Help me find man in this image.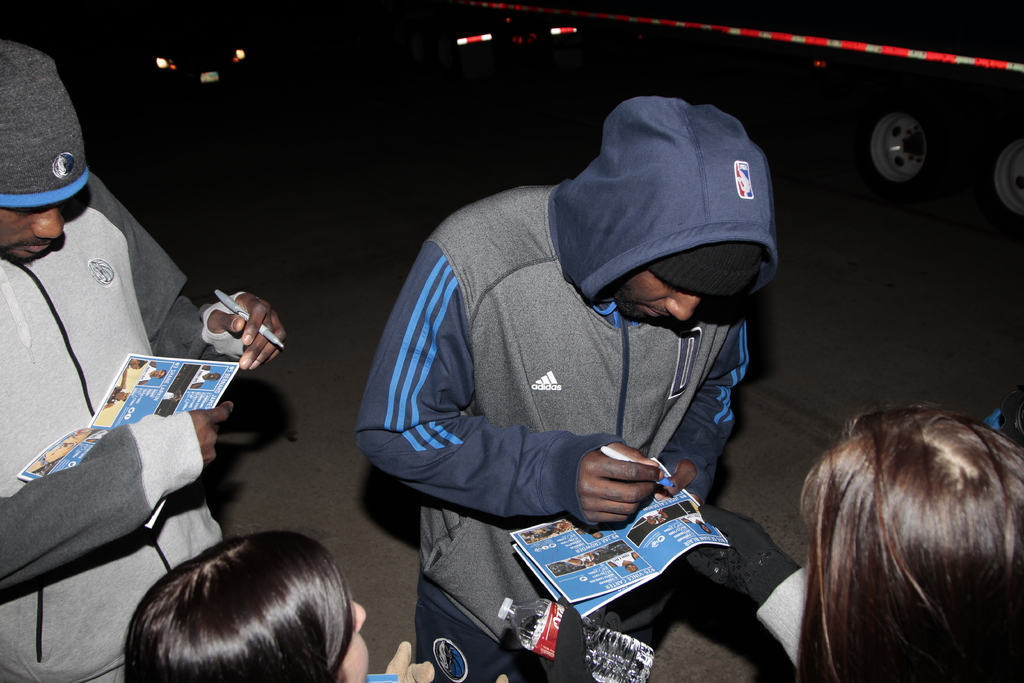
Found it: bbox=(335, 78, 817, 661).
